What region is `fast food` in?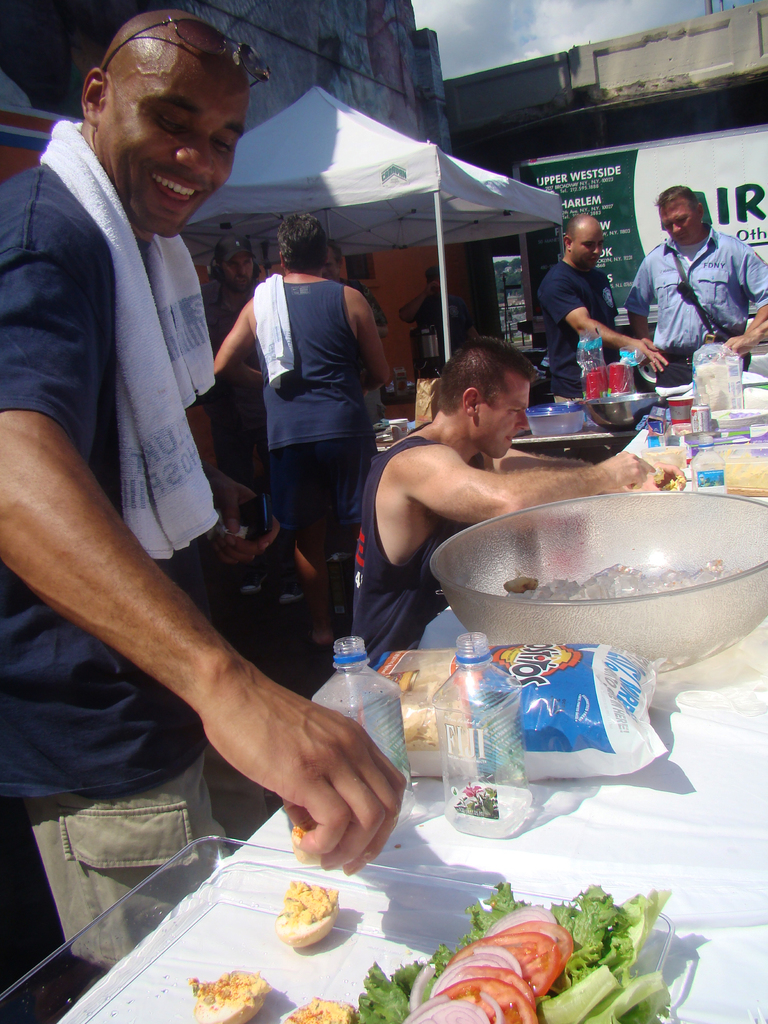
<region>192, 966, 274, 1023</region>.
